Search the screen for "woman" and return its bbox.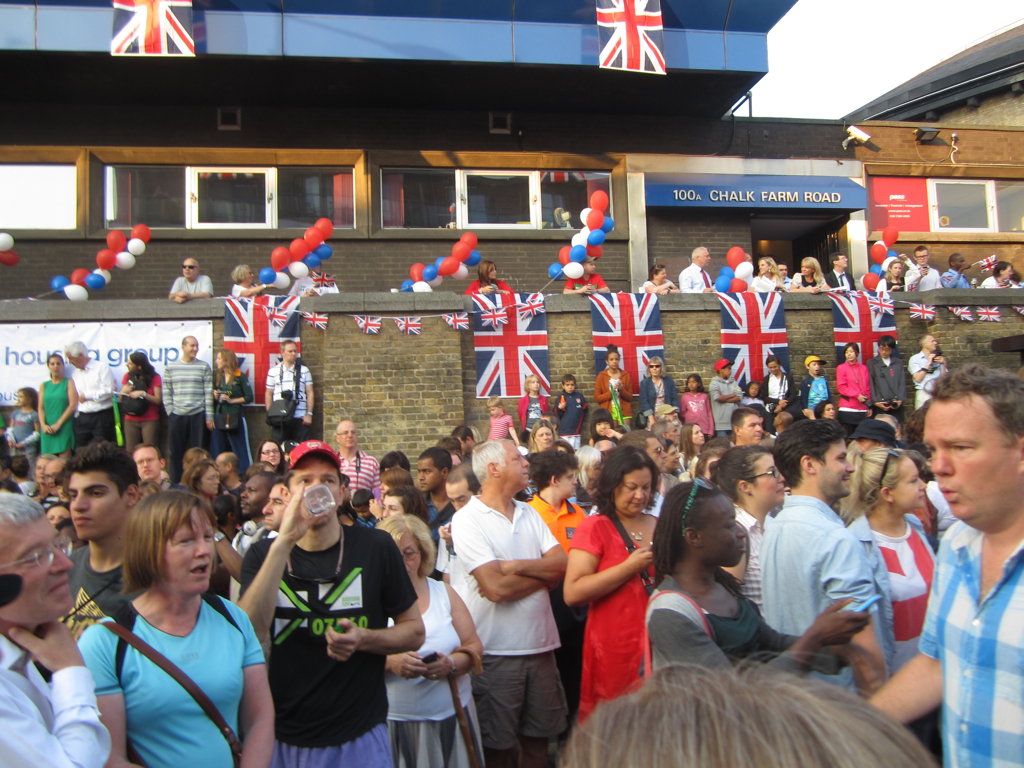
Found: 835/441/952/685.
